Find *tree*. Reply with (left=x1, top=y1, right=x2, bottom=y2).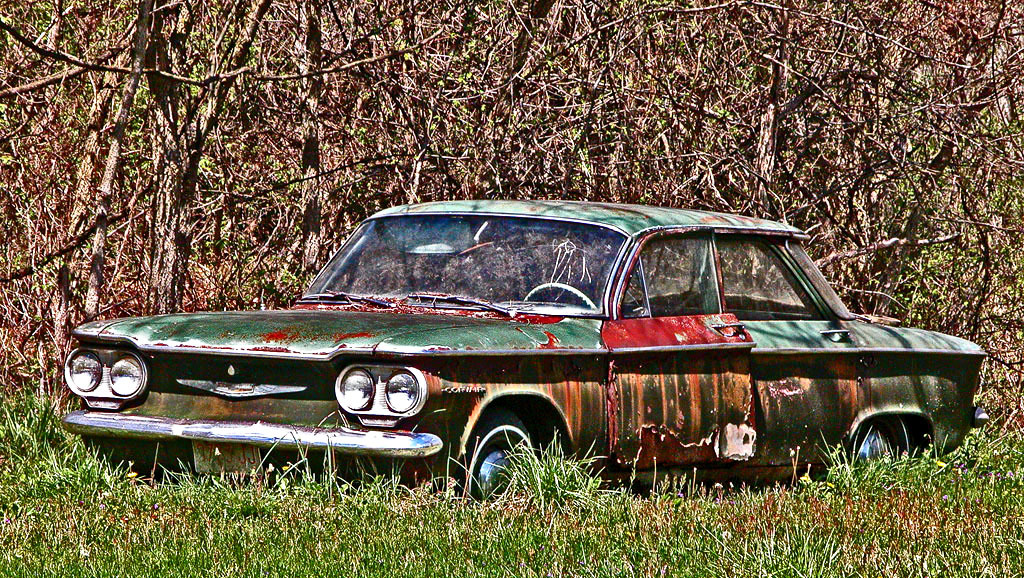
(left=0, top=0, right=1023, bottom=430).
